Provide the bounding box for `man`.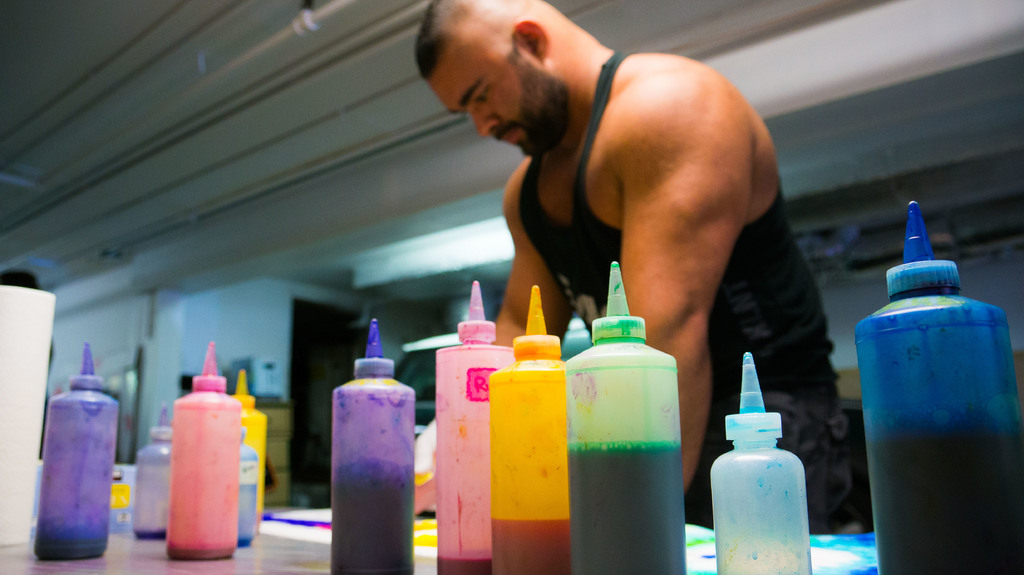
{"left": 330, "top": 36, "right": 887, "bottom": 514}.
